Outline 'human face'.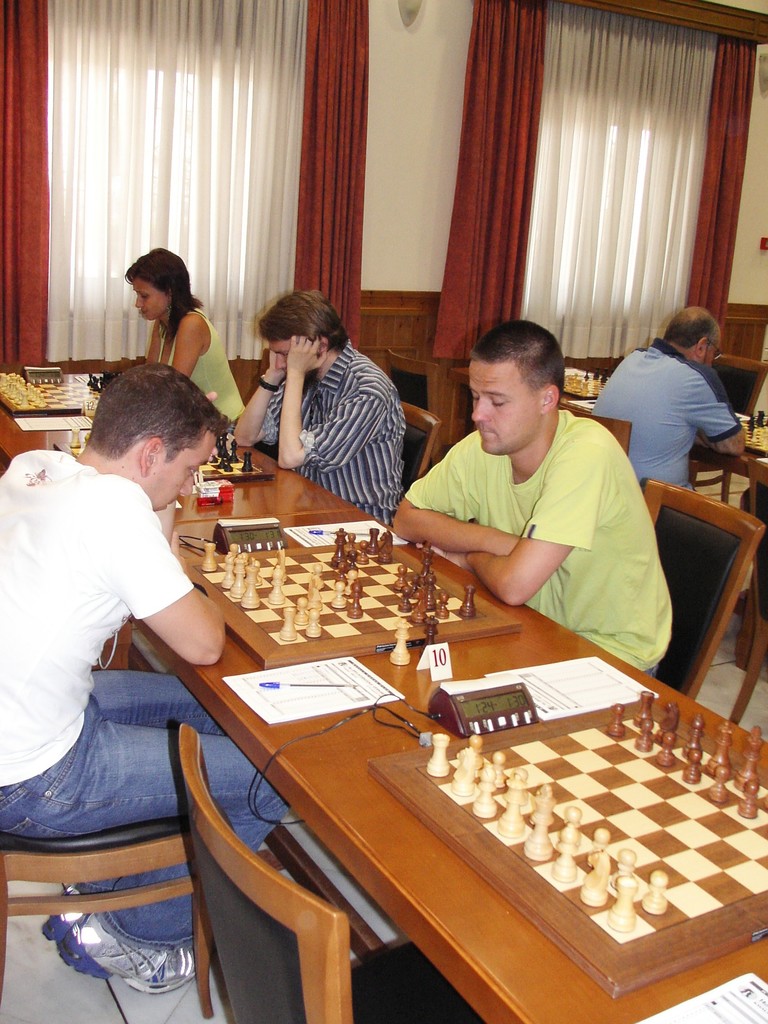
Outline: <box>149,432,216,511</box>.
